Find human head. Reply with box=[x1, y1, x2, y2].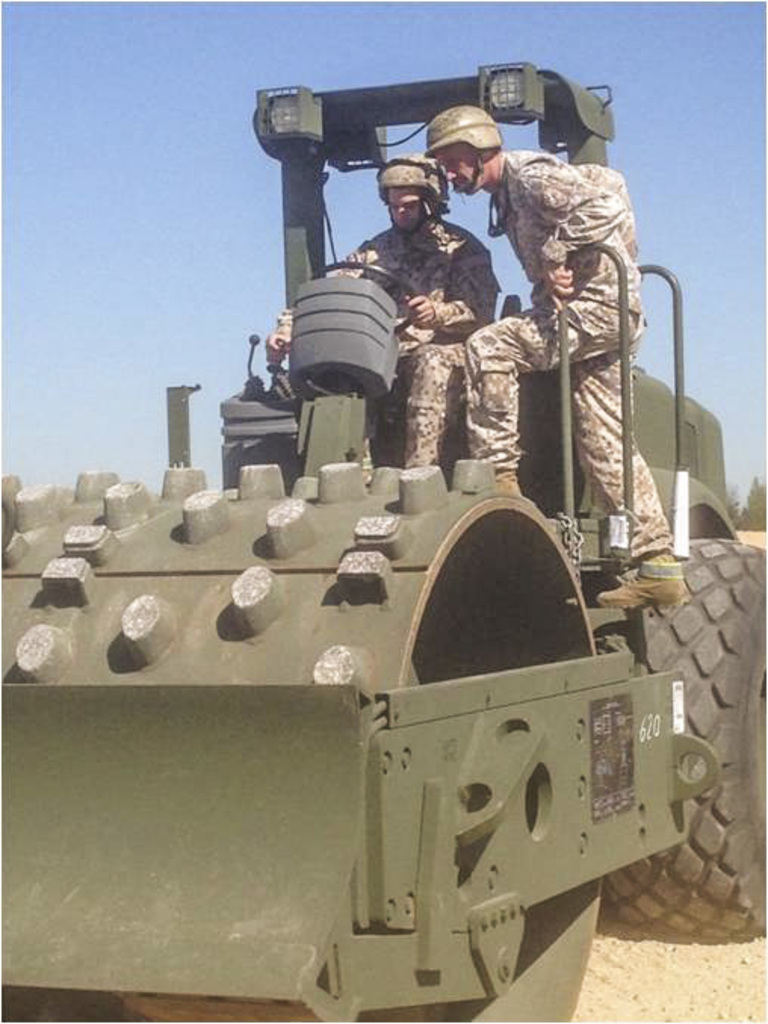
box=[375, 150, 449, 233].
